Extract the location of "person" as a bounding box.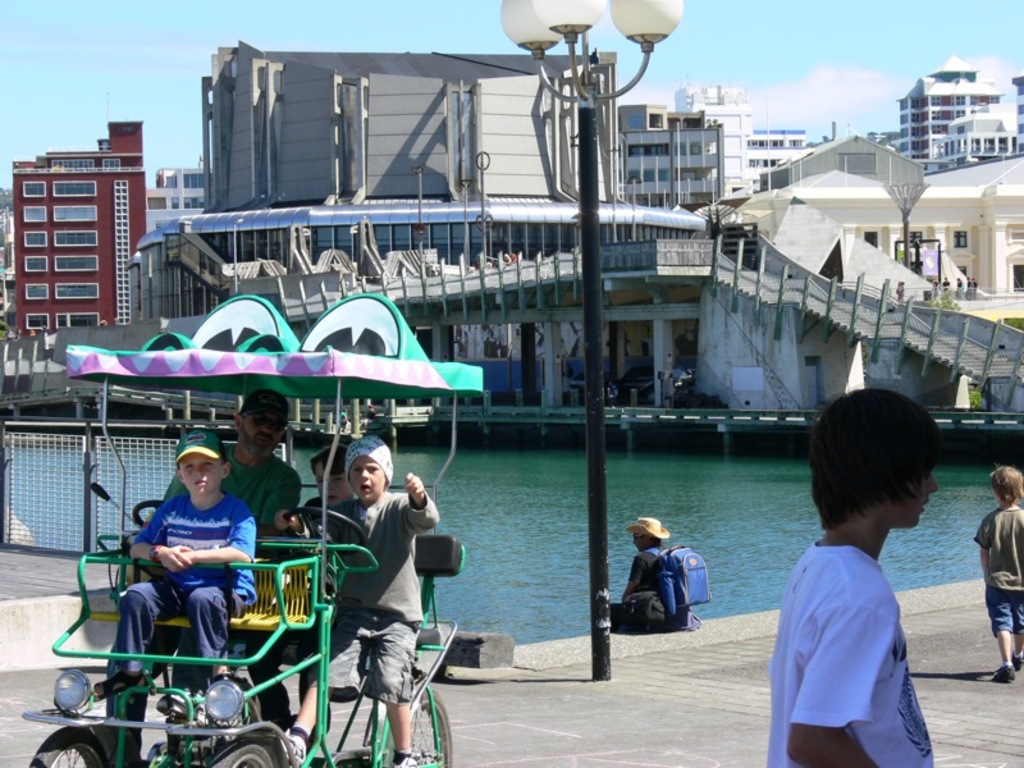
{"left": 274, "top": 444, "right": 357, "bottom": 541}.
